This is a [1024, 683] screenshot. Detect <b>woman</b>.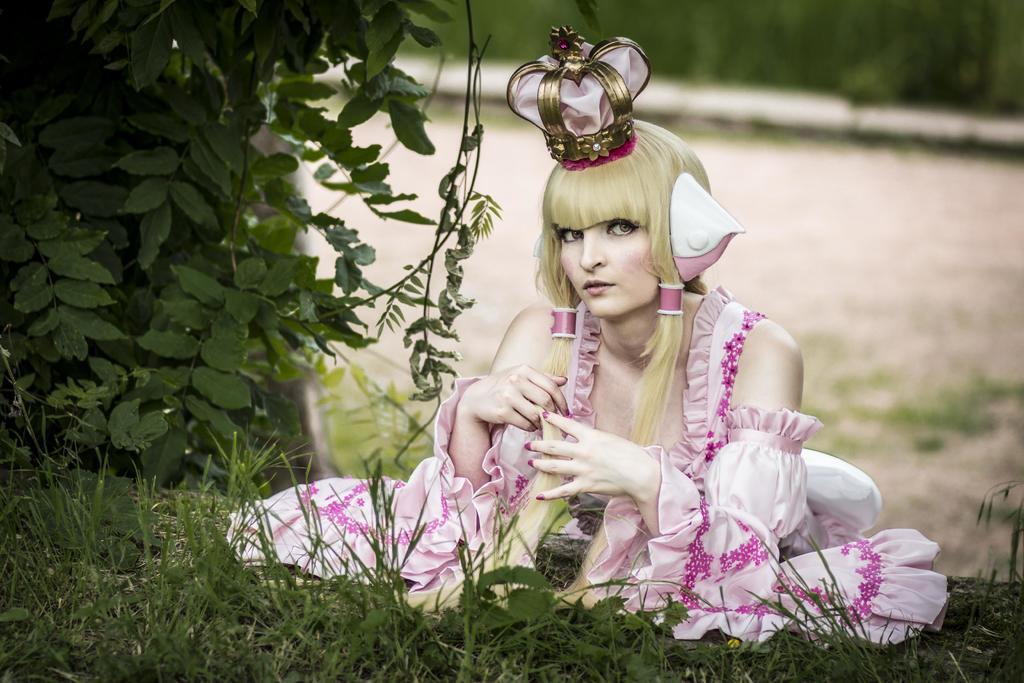
(207, 113, 951, 635).
